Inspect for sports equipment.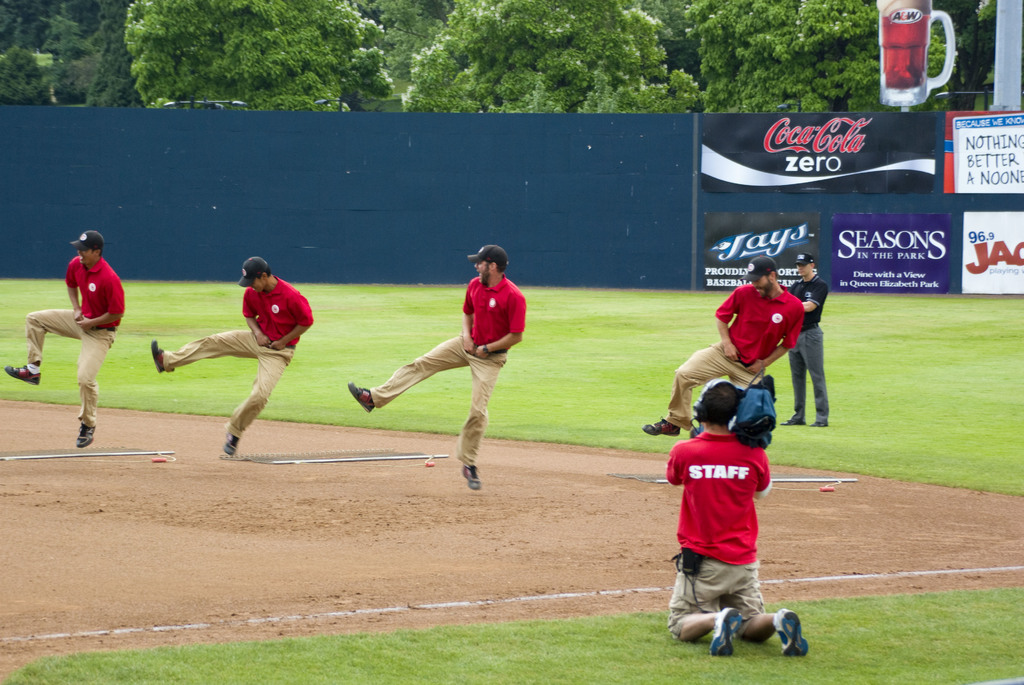
Inspection: (left=774, top=606, right=811, bottom=657).
